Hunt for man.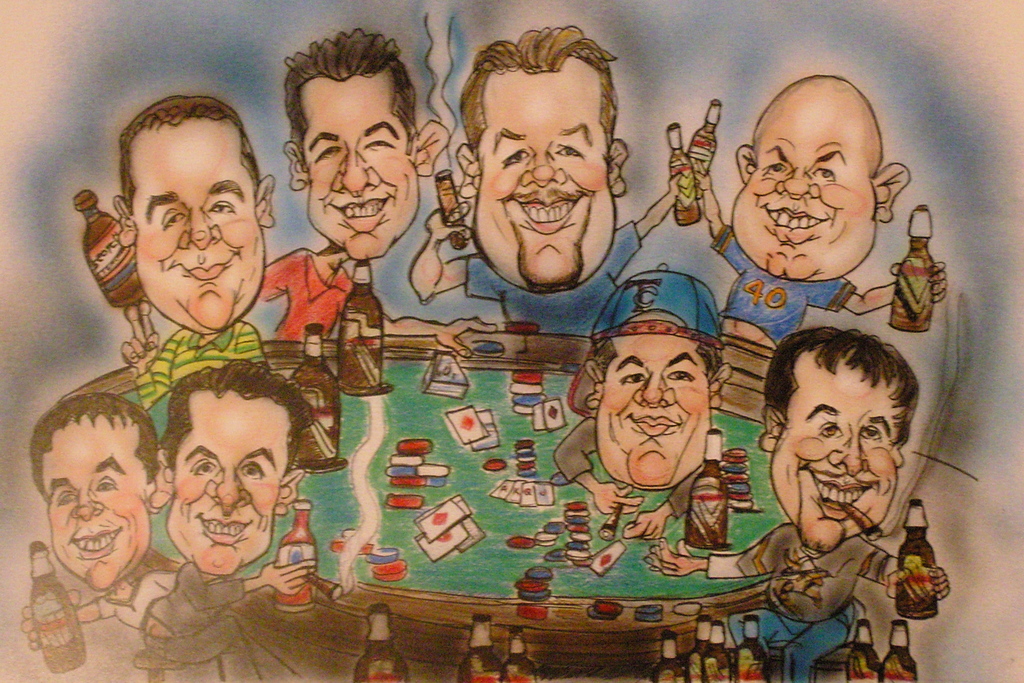
Hunted down at 138 355 326 670.
